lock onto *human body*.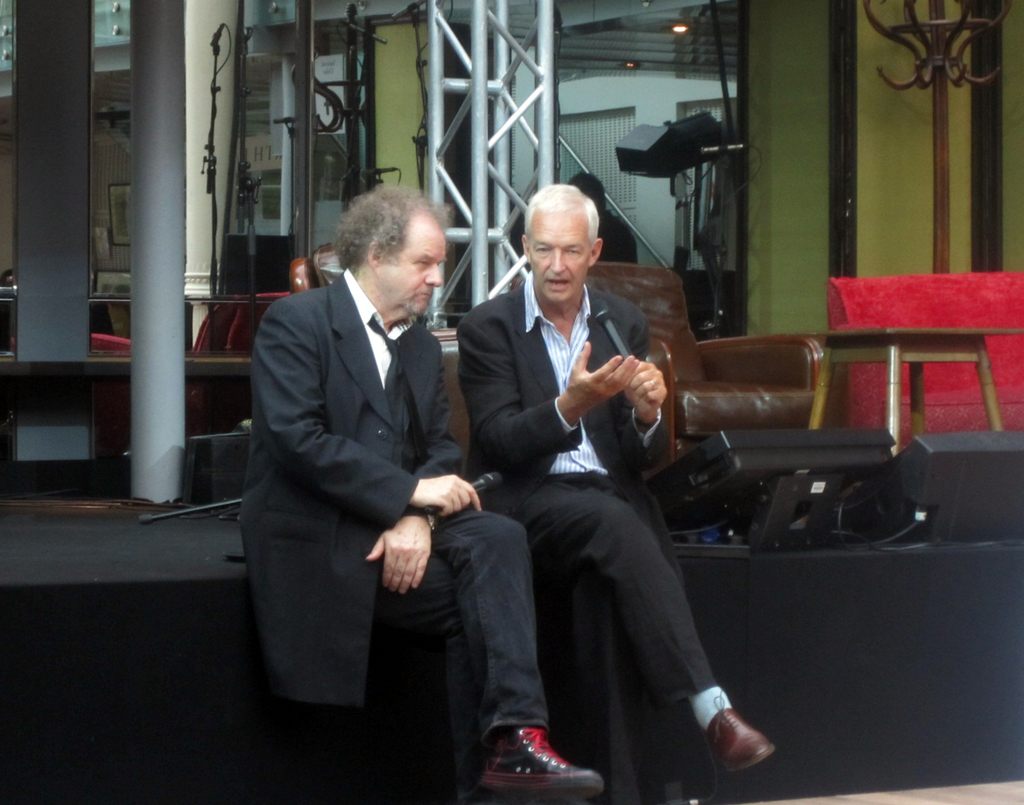
Locked: 239, 265, 606, 804.
